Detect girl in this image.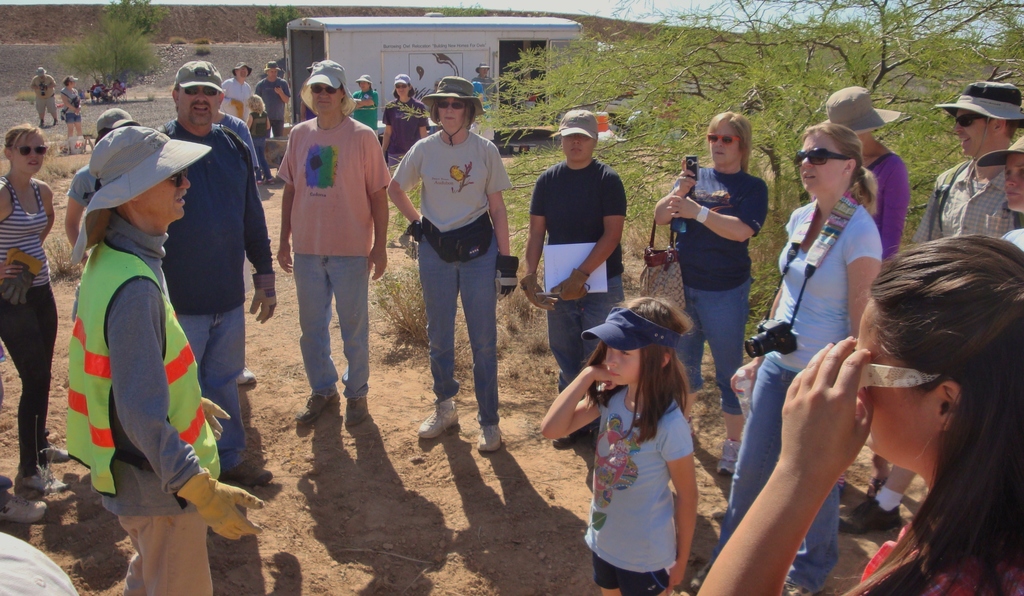
Detection: <box>0,122,74,489</box>.
